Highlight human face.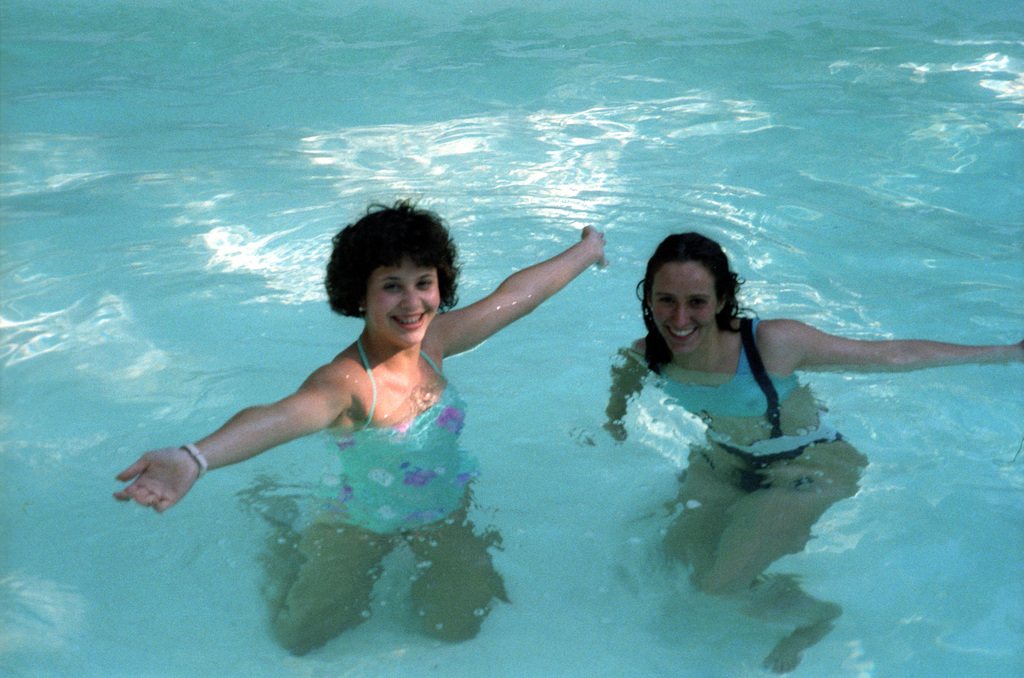
Highlighted region: 650/262/720/356.
